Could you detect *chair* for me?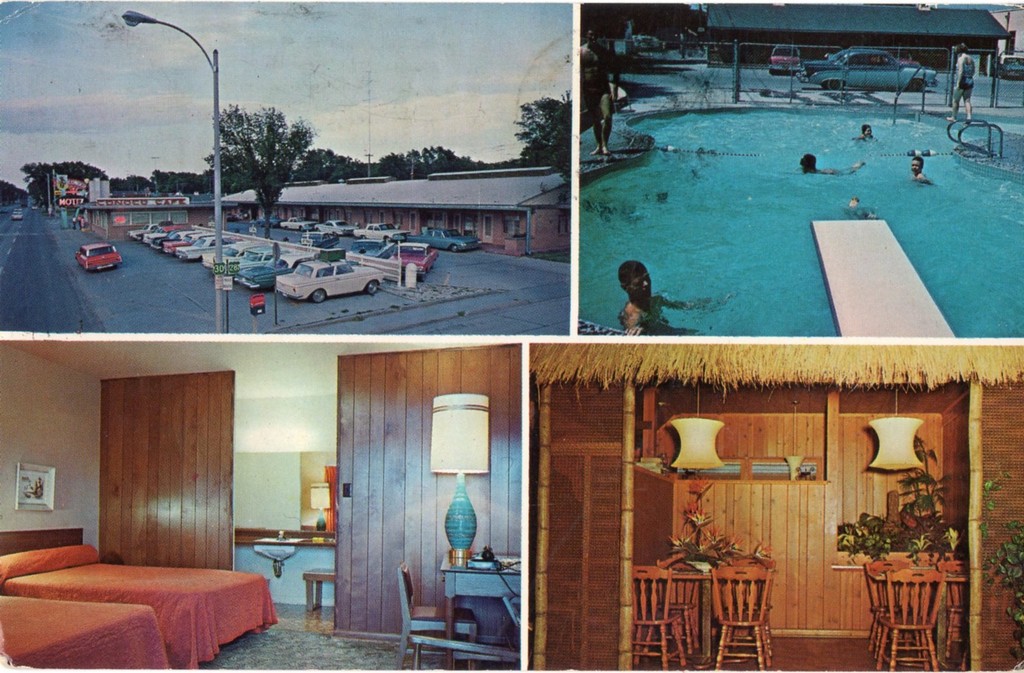
Detection result: {"x1": 936, "y1": 557, "x2": 971, "y2": 660}.
